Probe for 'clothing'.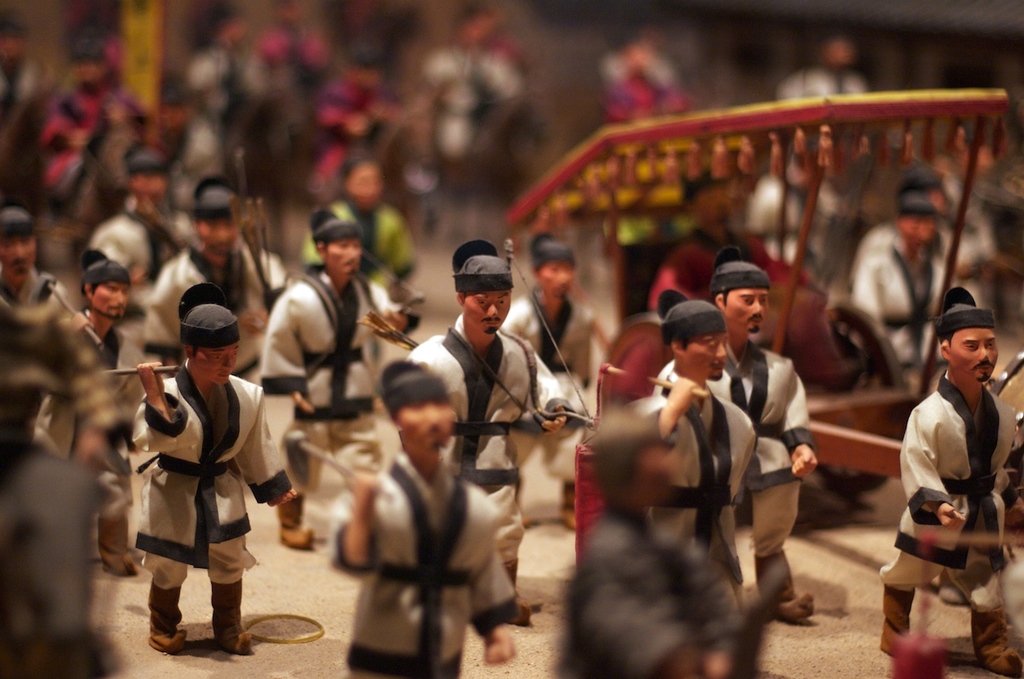
Probe result: bbox(649, 230, 813, 311).
